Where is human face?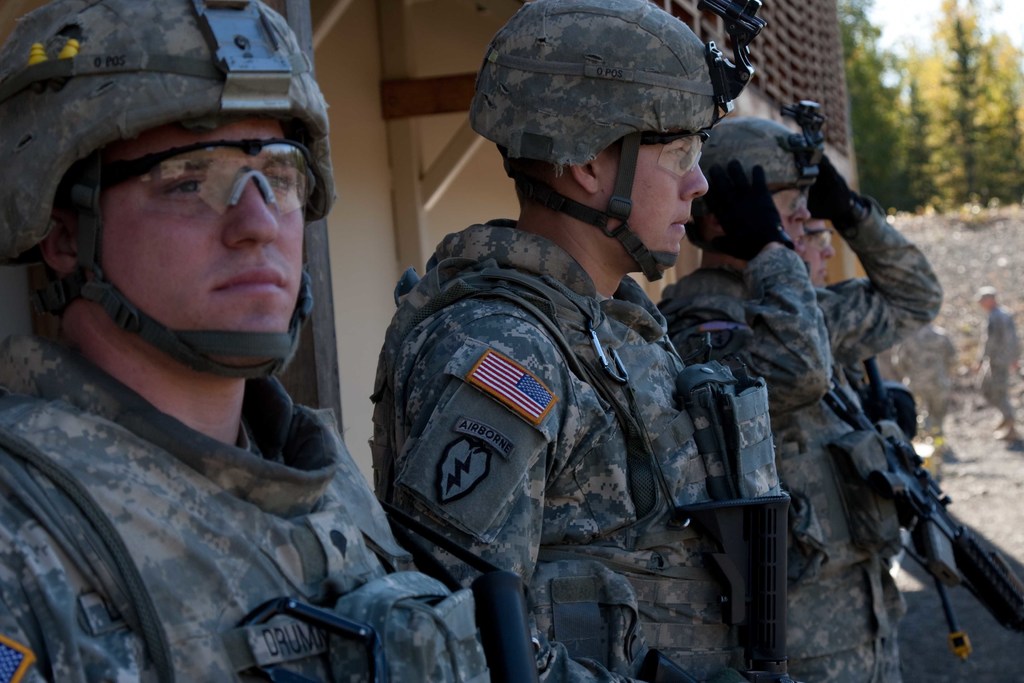
[99,120,301,331].
